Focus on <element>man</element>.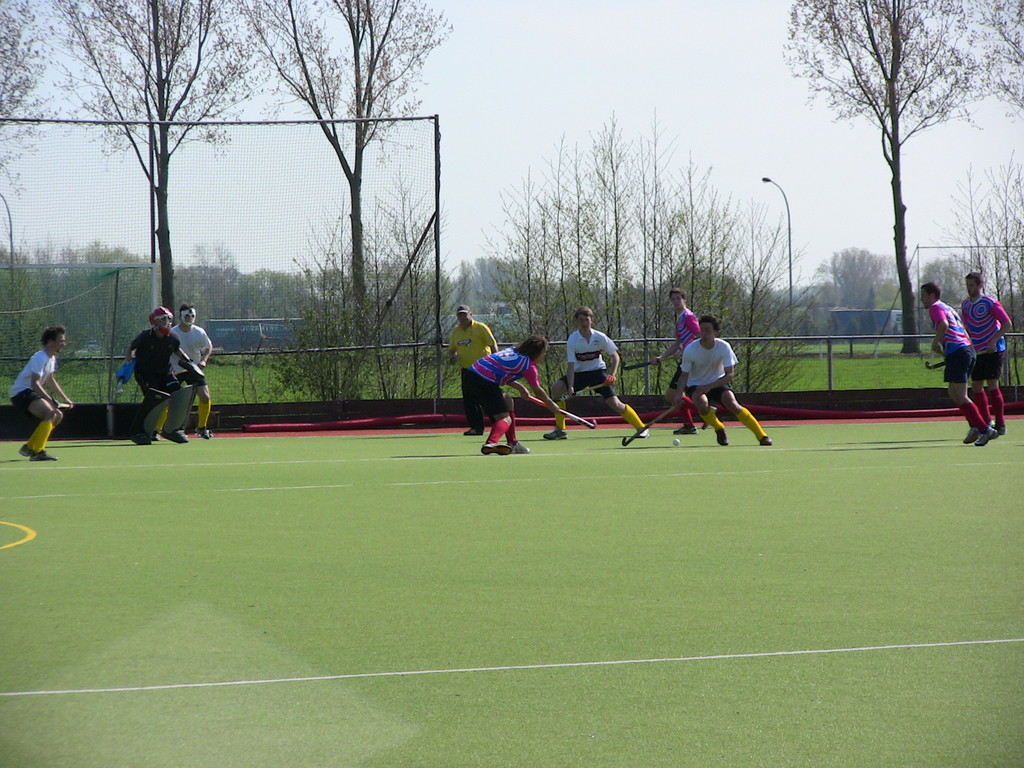
Focused at 0/306/73/462.
